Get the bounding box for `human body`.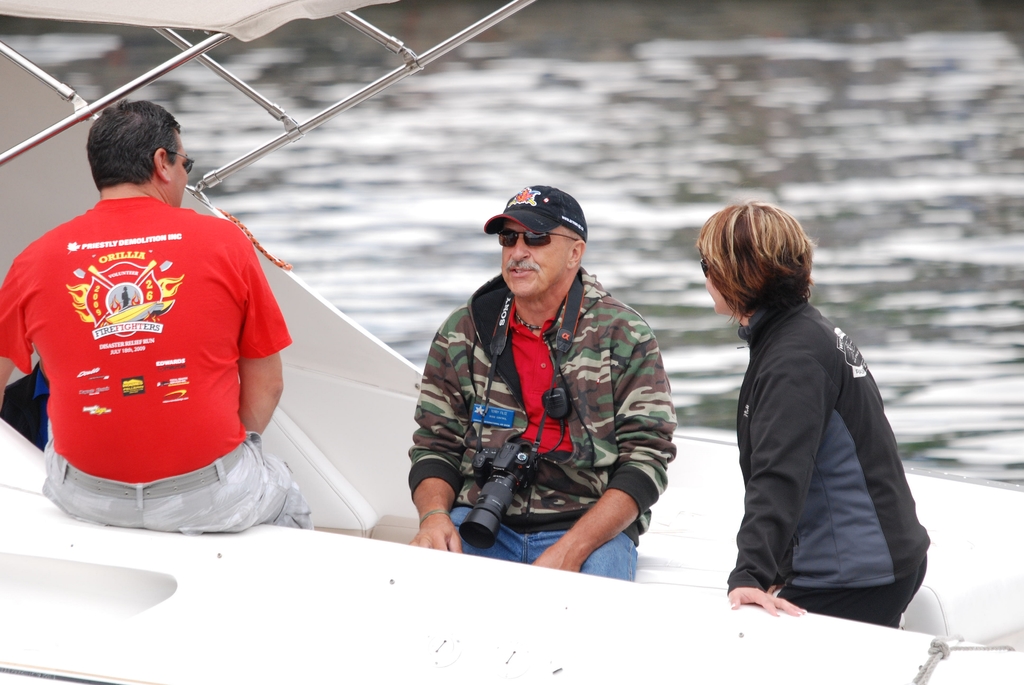
[x1=404, y1=290, x2=676, y2=579].
